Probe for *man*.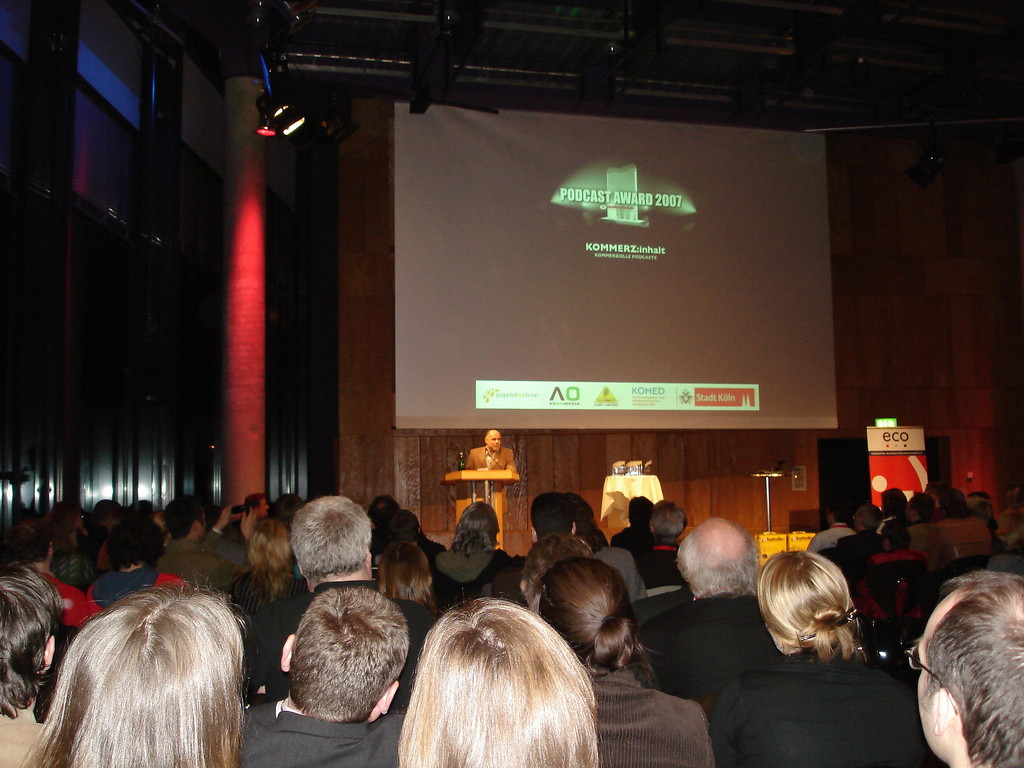
Probe result: select_region(458, 425, 525, 481).
